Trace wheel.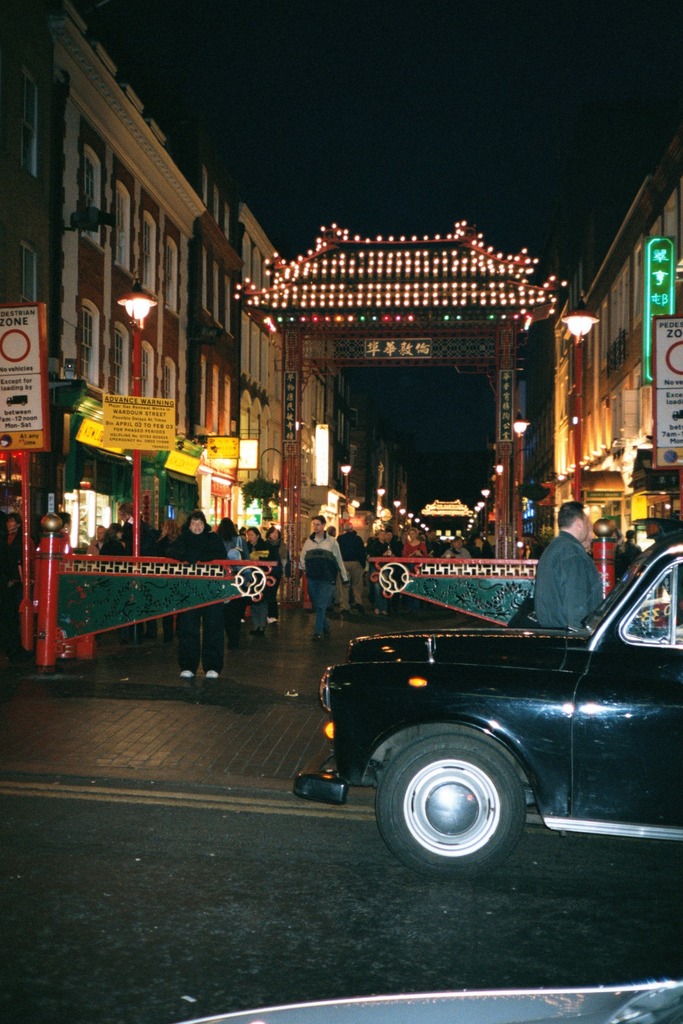
Traced to pyautogui.locateOnScreen(379, 730, 552, 869).
